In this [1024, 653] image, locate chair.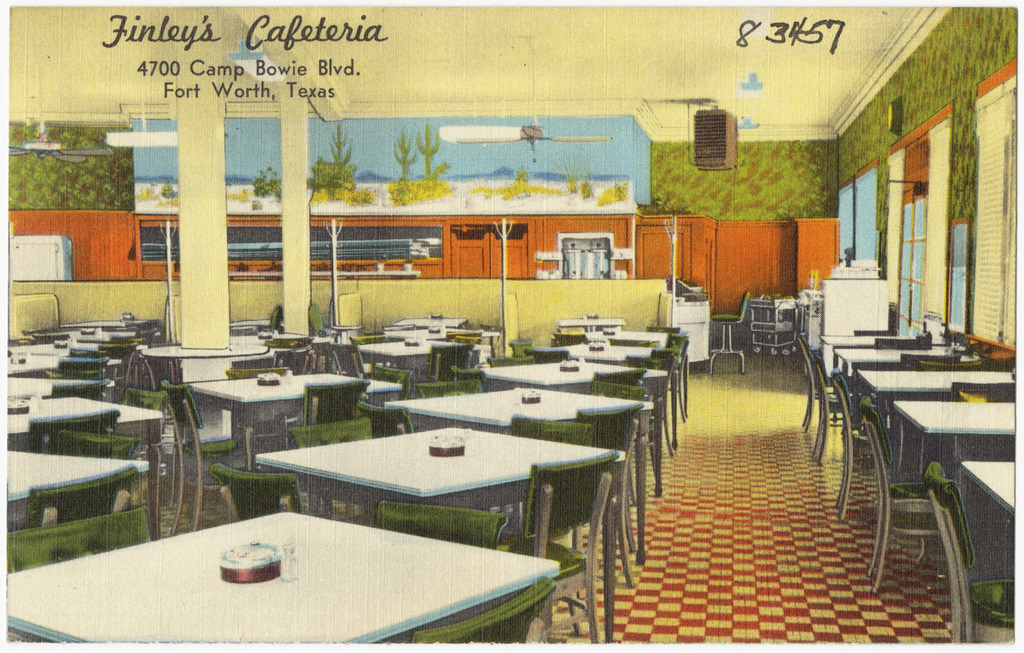
Bounding box: (417, 380, 479, 398).
